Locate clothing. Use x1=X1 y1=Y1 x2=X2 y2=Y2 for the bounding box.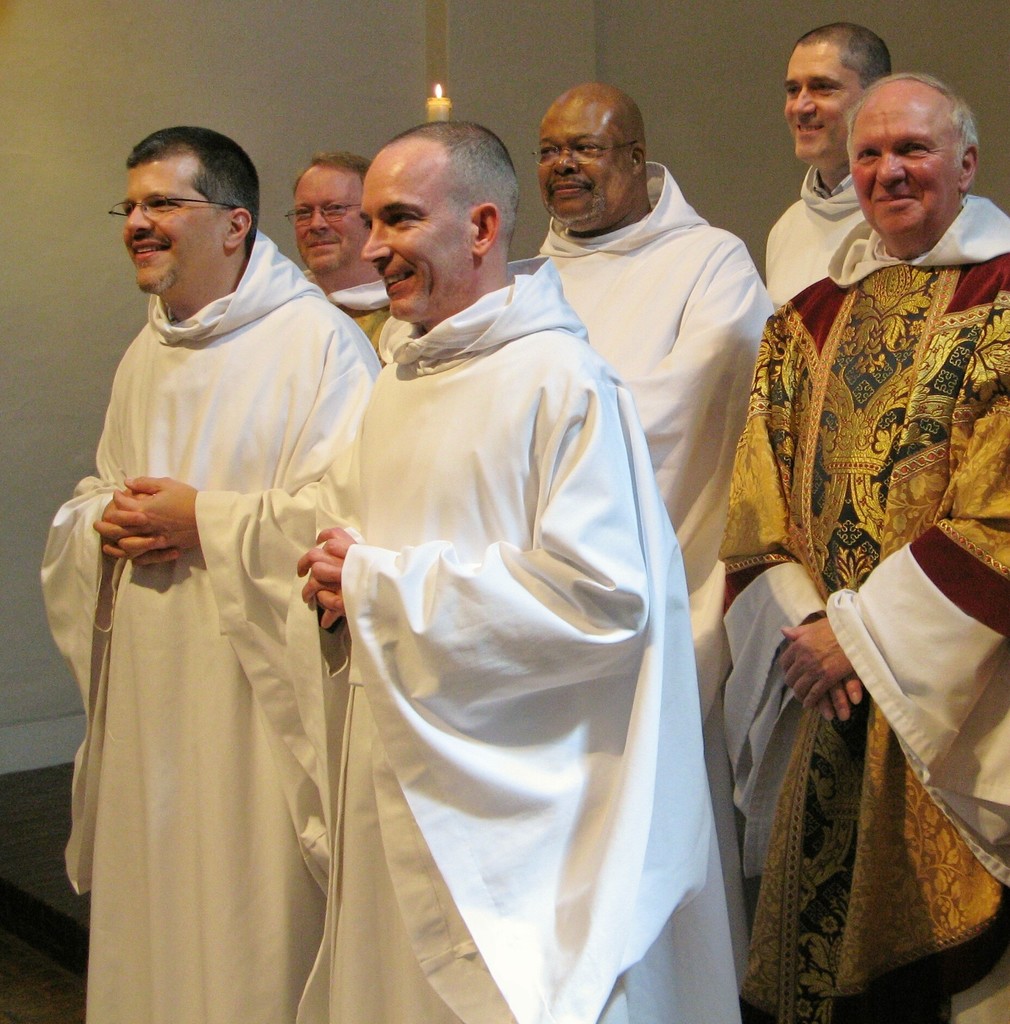
x1=525 y1=159 x2=786 y2=794.
